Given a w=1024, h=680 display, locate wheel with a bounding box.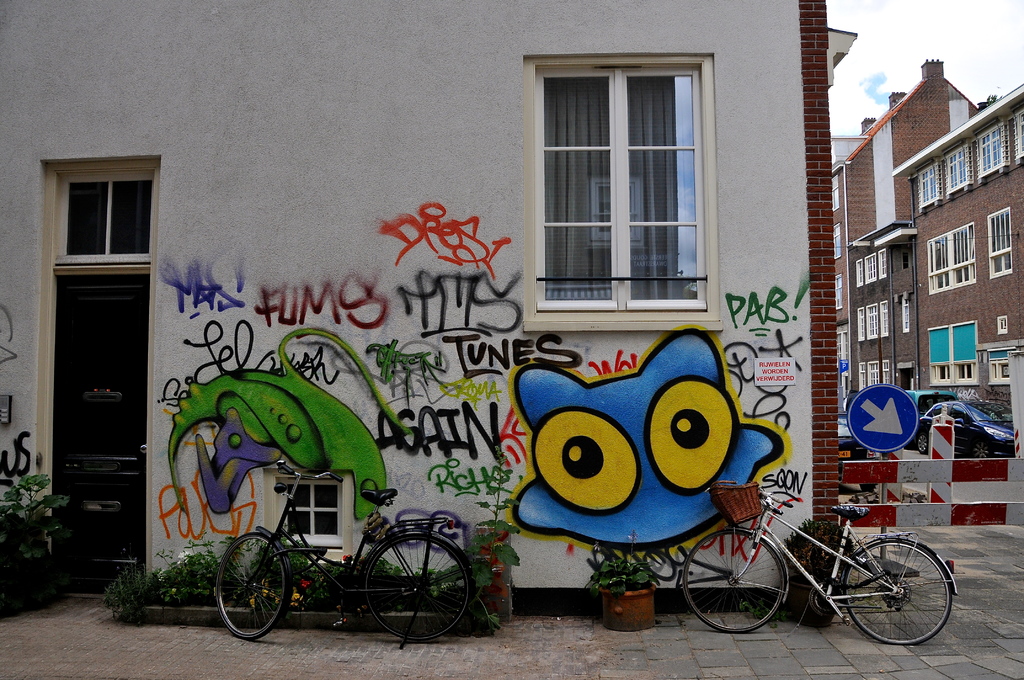
Located: select_region(669, 522, 789, 636).
